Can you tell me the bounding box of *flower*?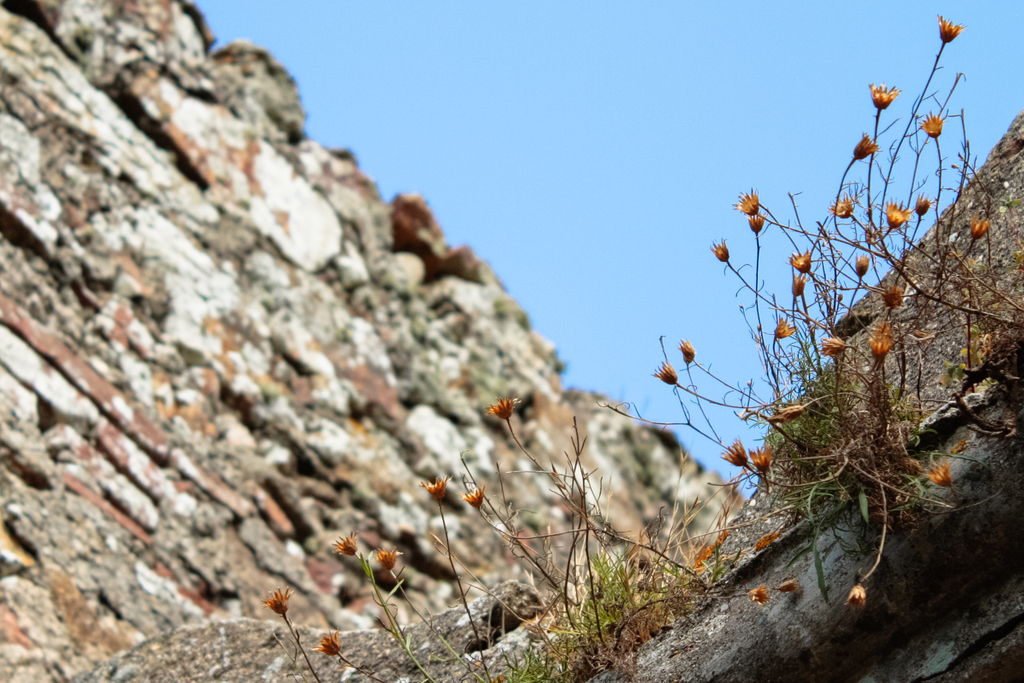
rect(797, 274, 806, 298).
